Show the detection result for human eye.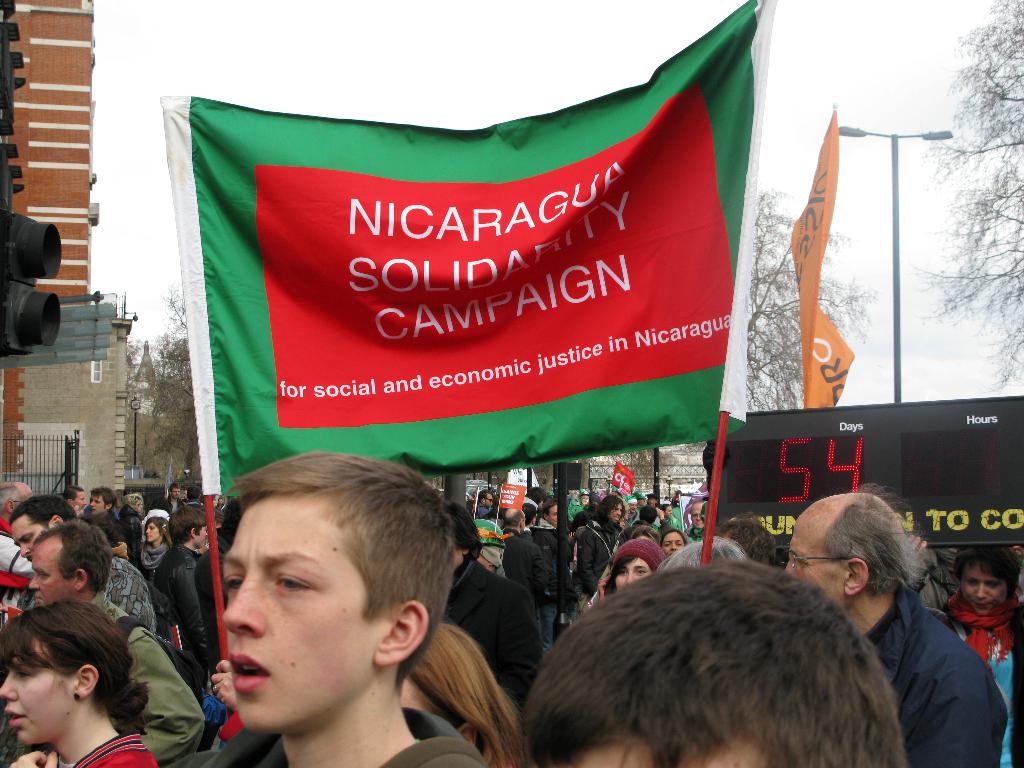
(x1=618, y1=567, x2=627, y2=577).
